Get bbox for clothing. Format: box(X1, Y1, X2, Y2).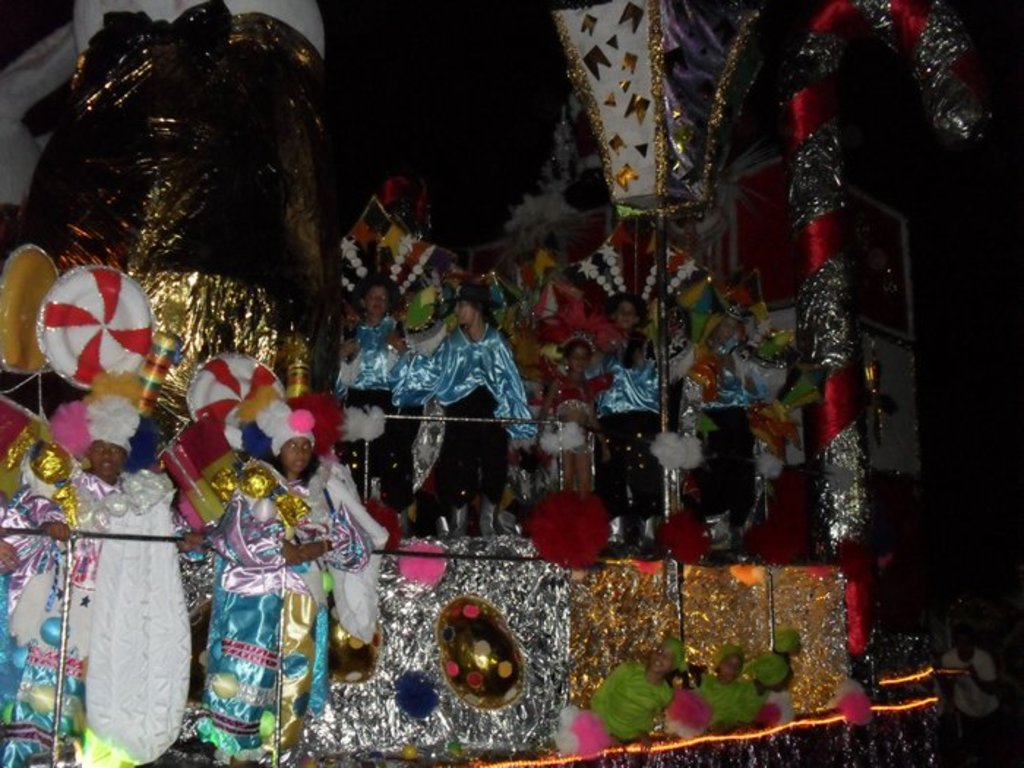
box(686, 339, 759, 519).
